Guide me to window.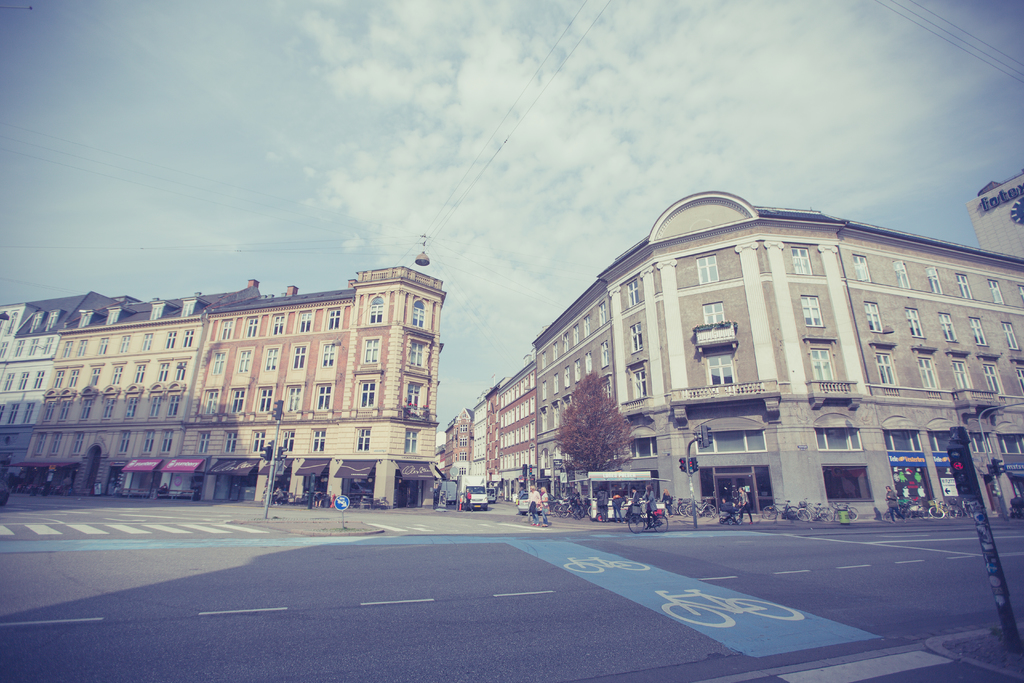
Guidance: [x1=100, y1=398, x2=116, y2=416].
